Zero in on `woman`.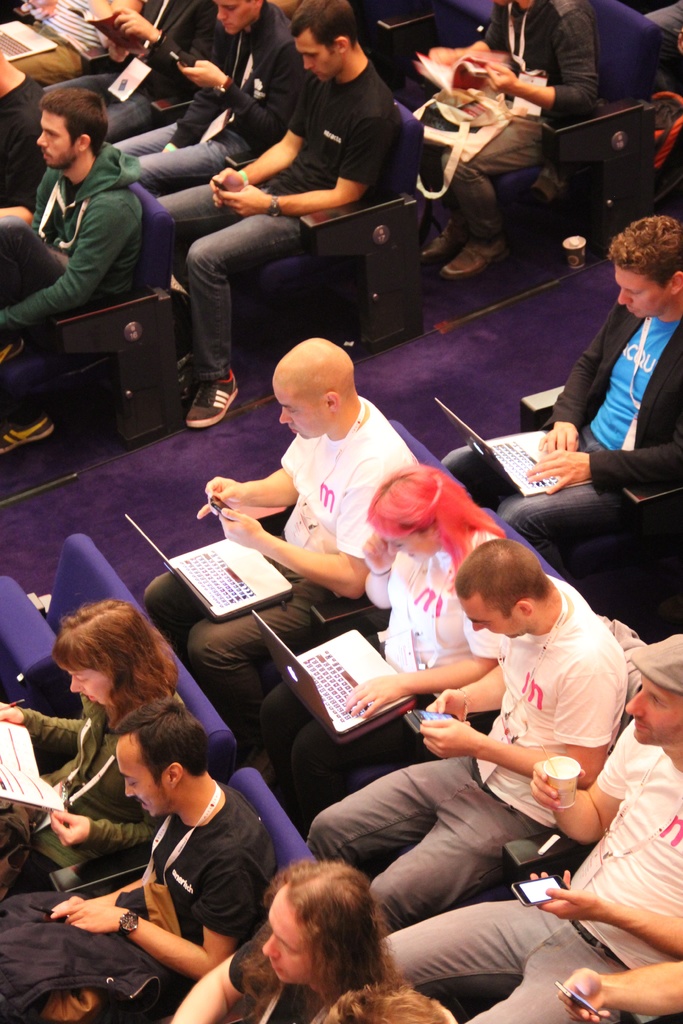
Zeroed in: rect(169, 870, 394, 1023).
